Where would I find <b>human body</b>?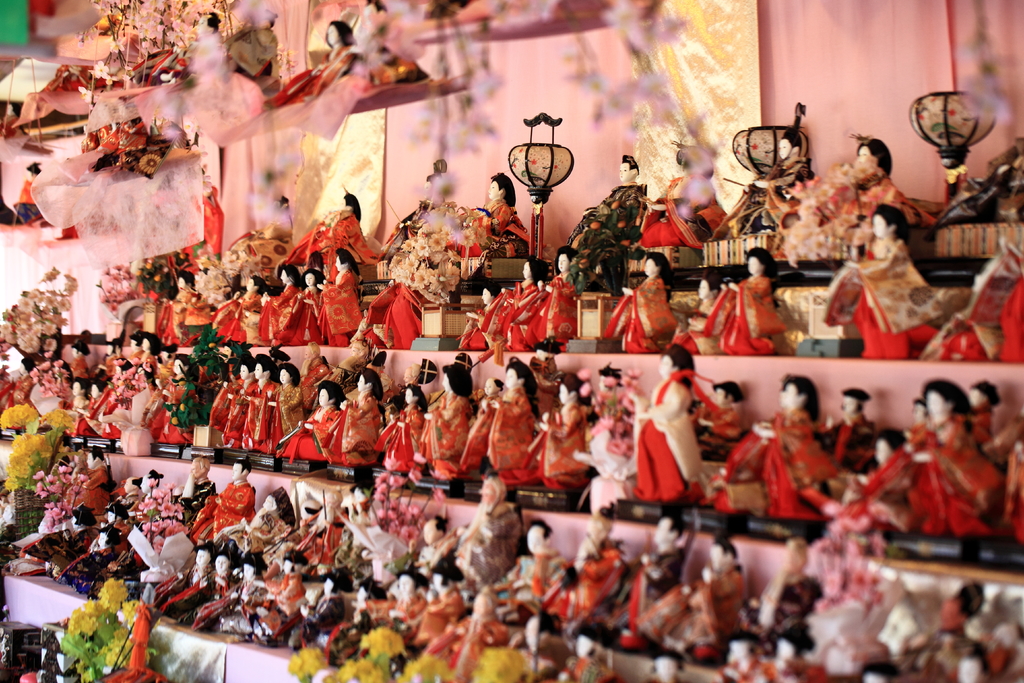
At 724,367,846,522.
